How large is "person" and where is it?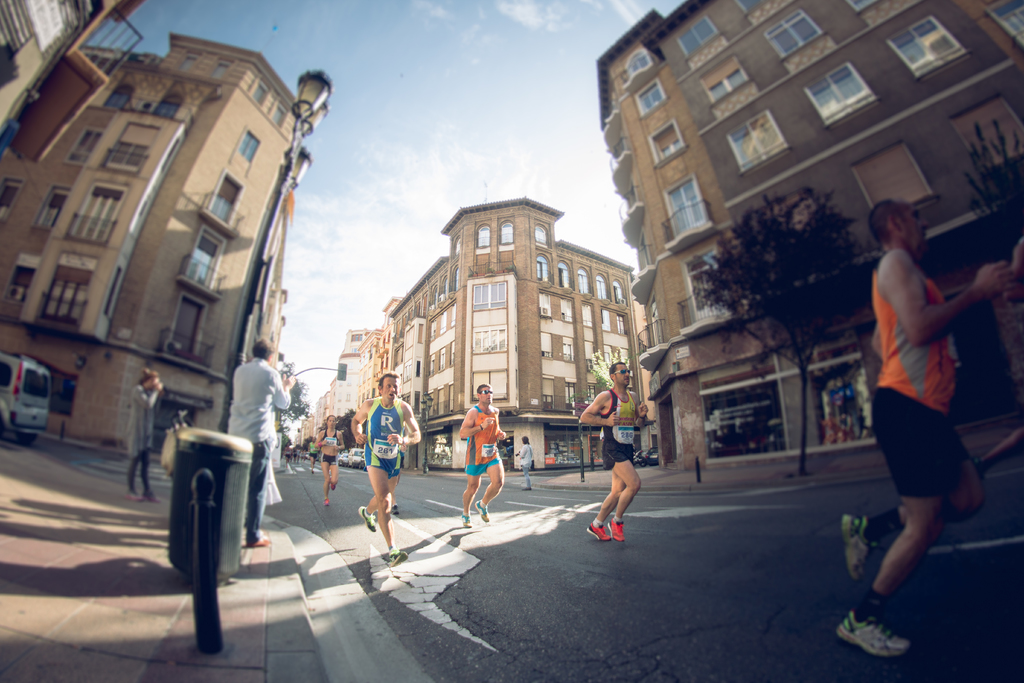
Bounding box: left=358, top=368, right=422, bottom=562.
